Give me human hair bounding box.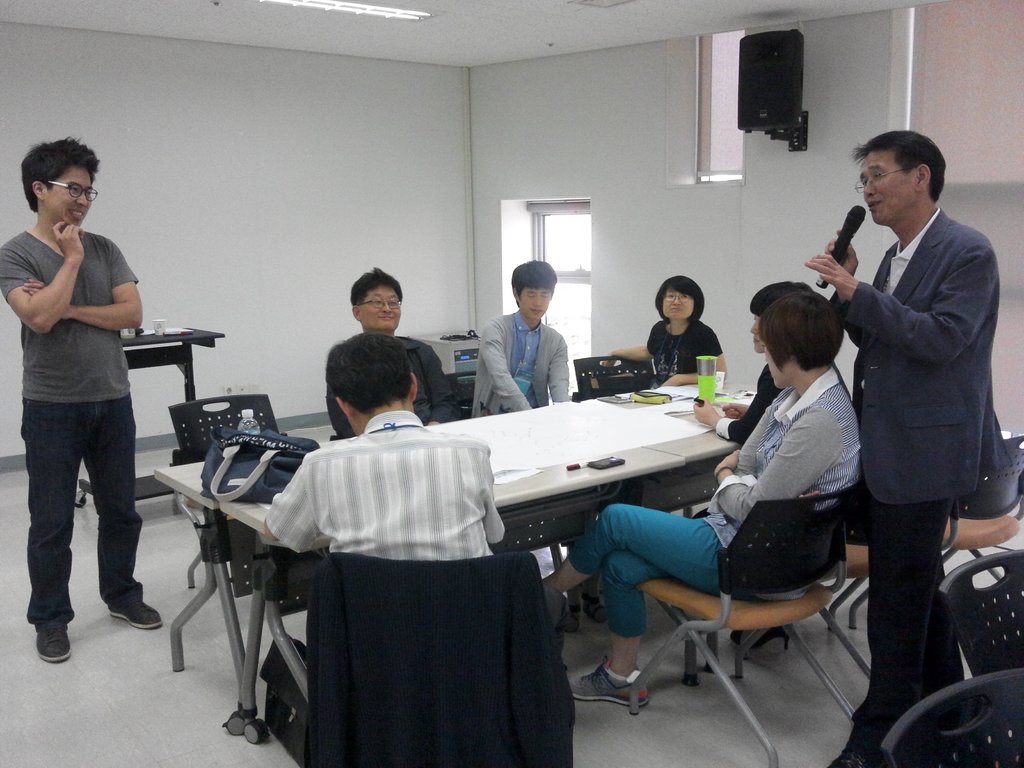
751 275 809 321.
